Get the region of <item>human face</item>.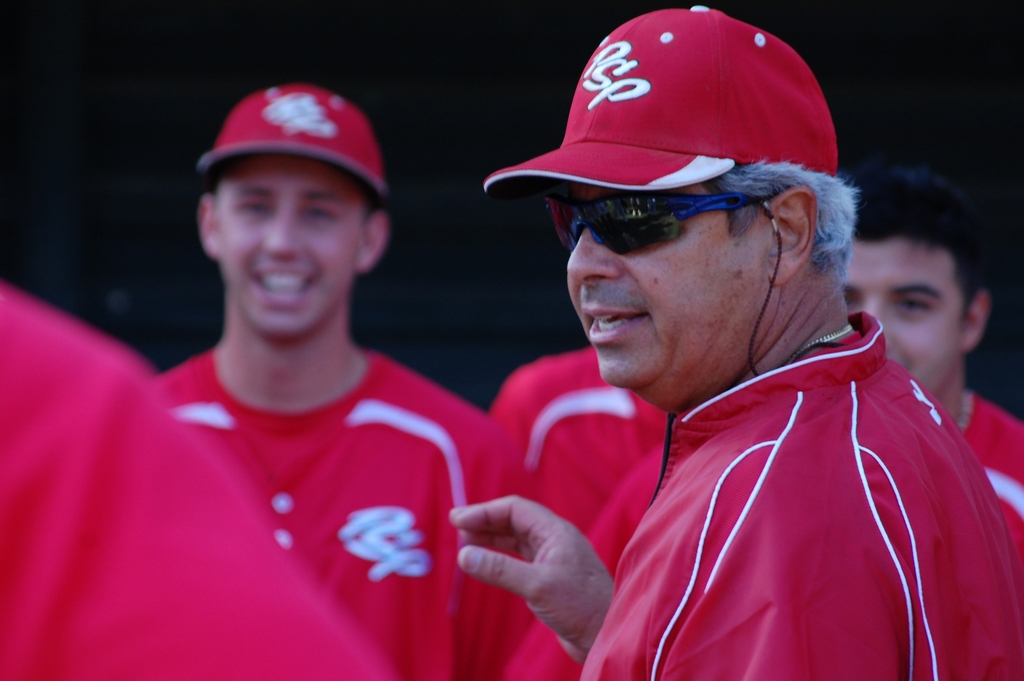
pyautogui.locateOnScreen(212, 149, 365, 343).
